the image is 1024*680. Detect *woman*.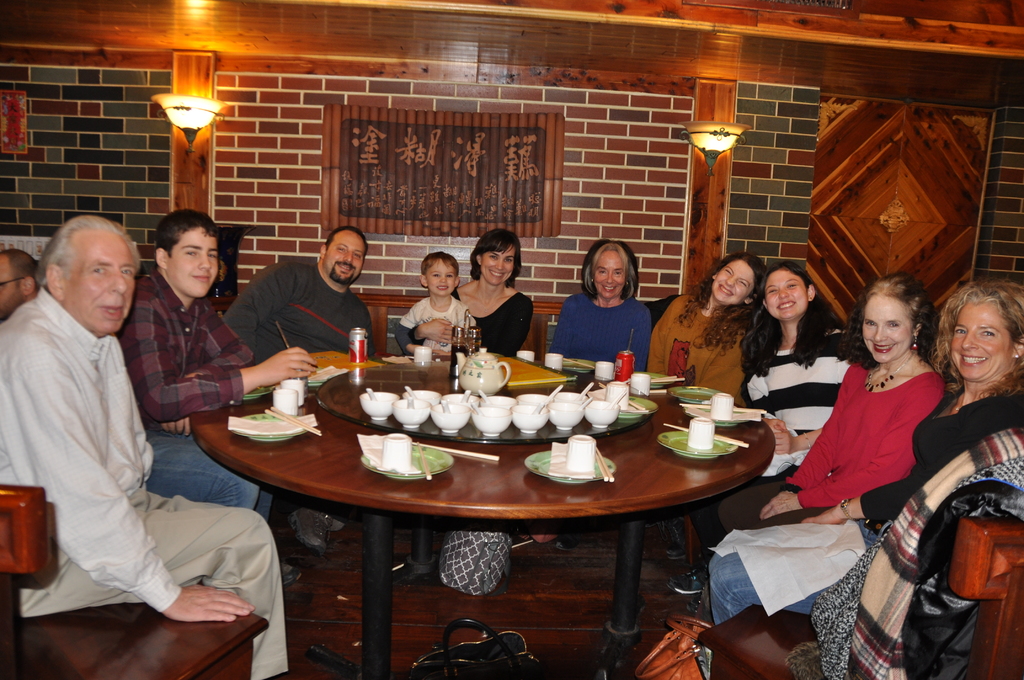
Detection: [left=709, top=279, right=1023, bottom=628].
